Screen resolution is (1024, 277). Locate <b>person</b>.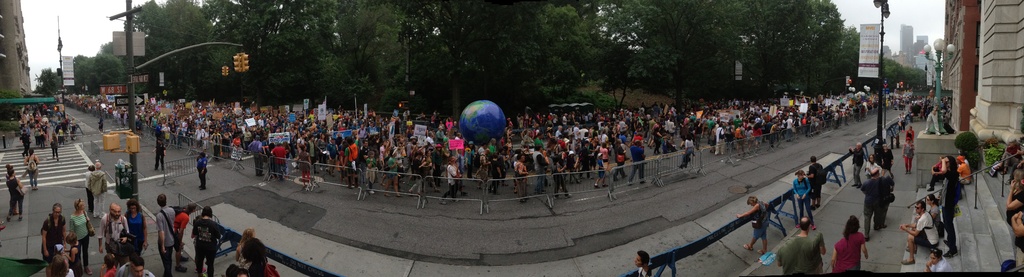
<box>245,134,262,177</box>.
